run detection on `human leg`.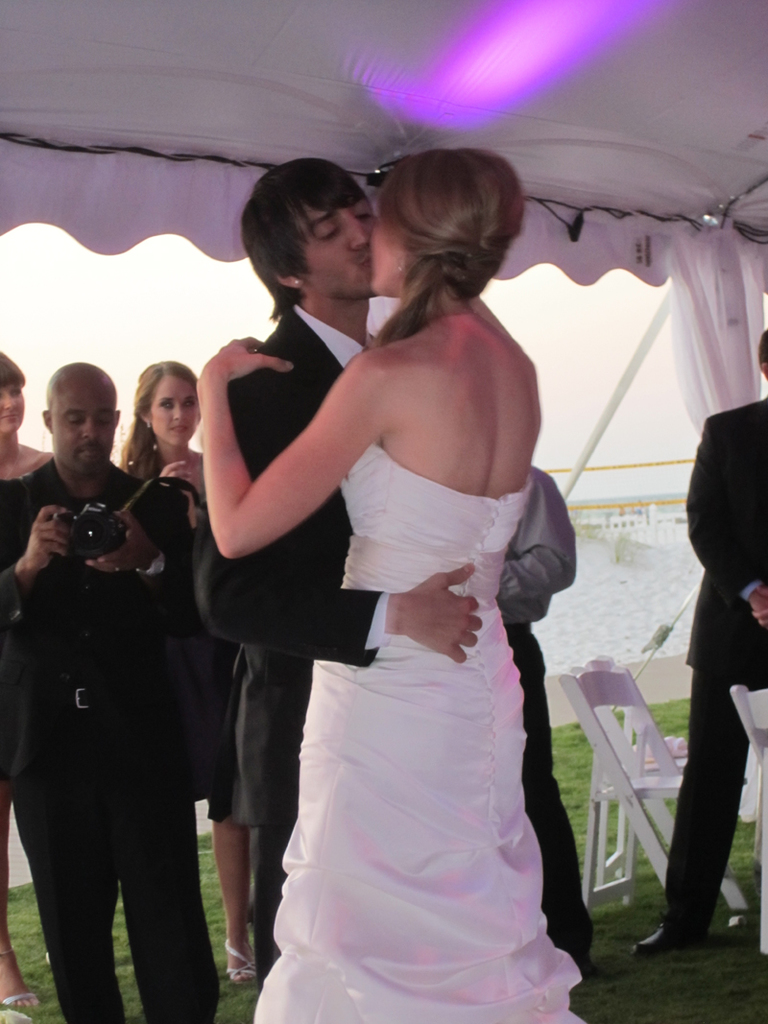
Result: BBox(245, 822, 297, 970).
